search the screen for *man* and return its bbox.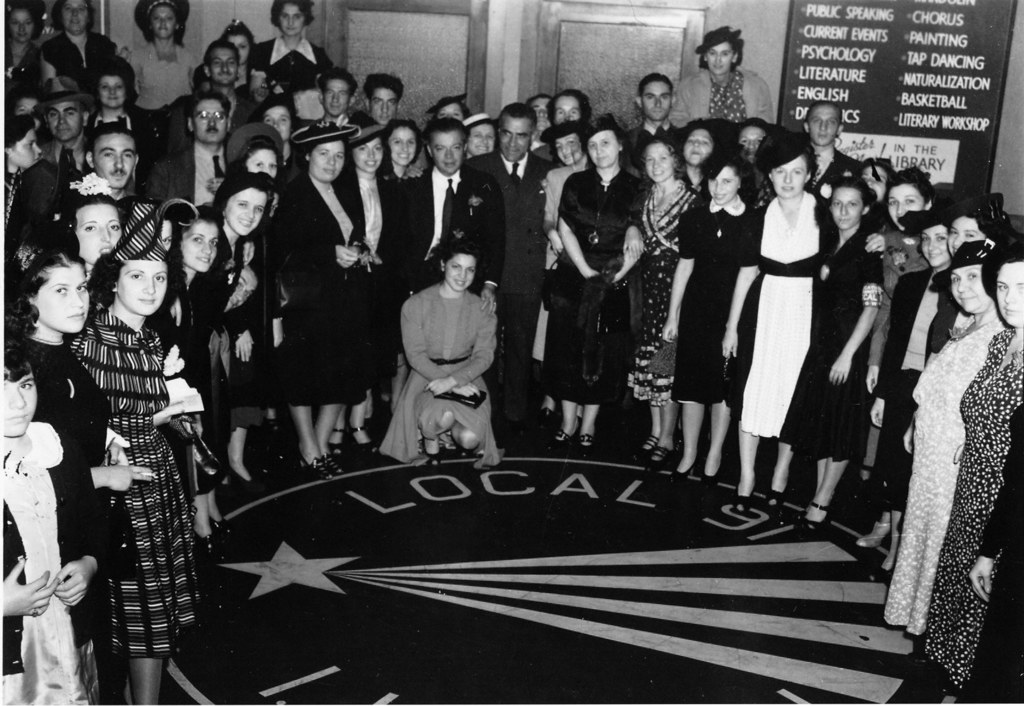
Found: rect(461, 101, 558, 441).
